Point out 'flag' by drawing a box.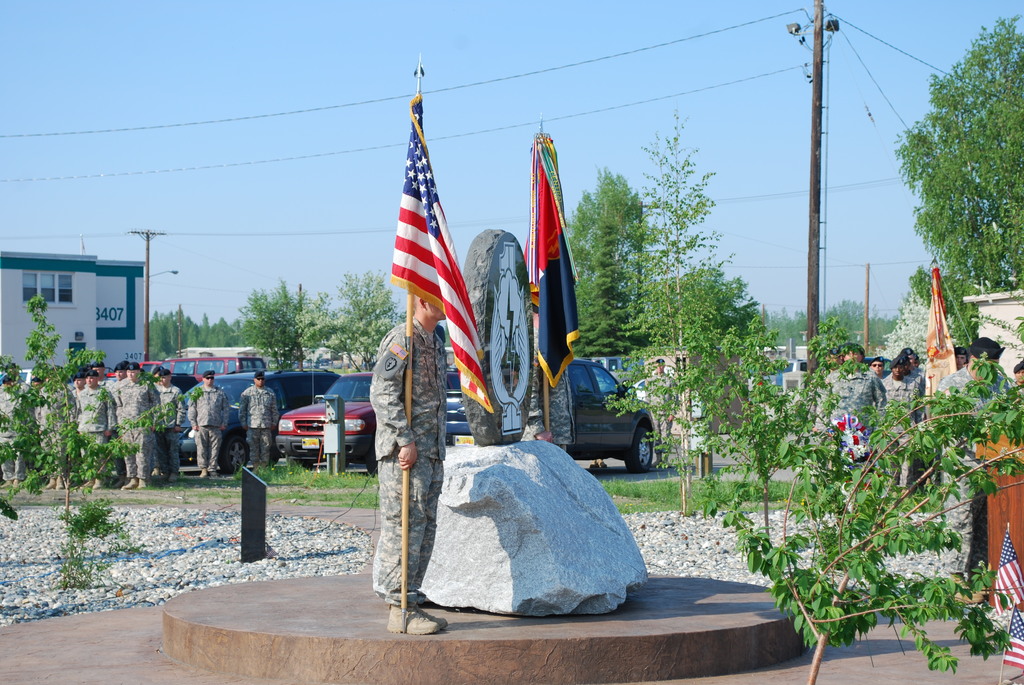
box=[1005, 609, 1021, 668].
